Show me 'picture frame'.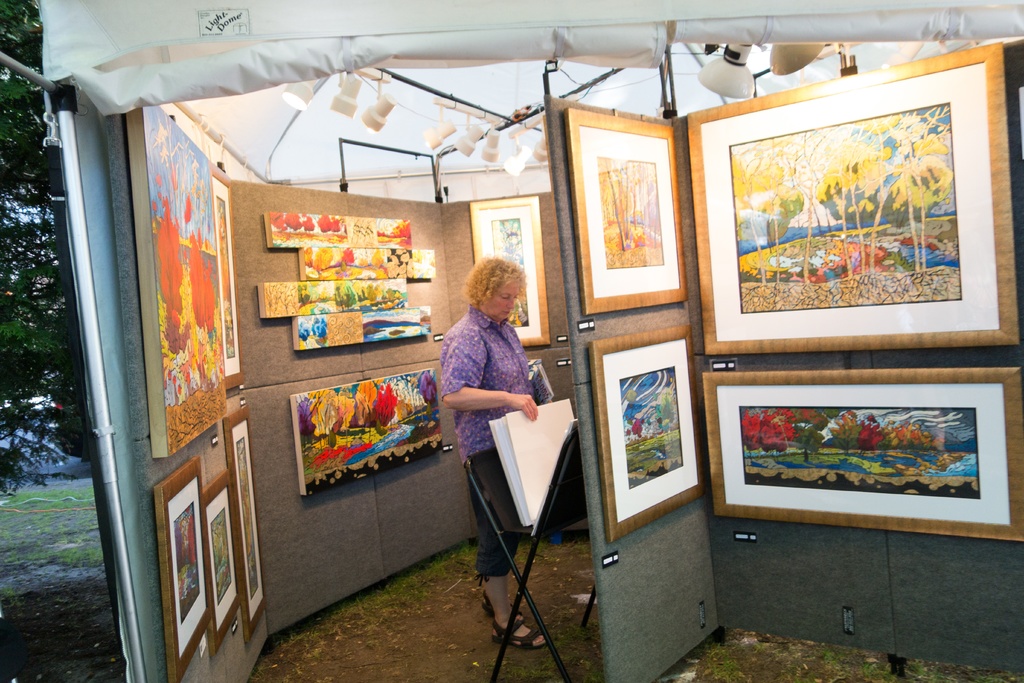
'picture frame' is here: box(703, 370, 1023, 542).
